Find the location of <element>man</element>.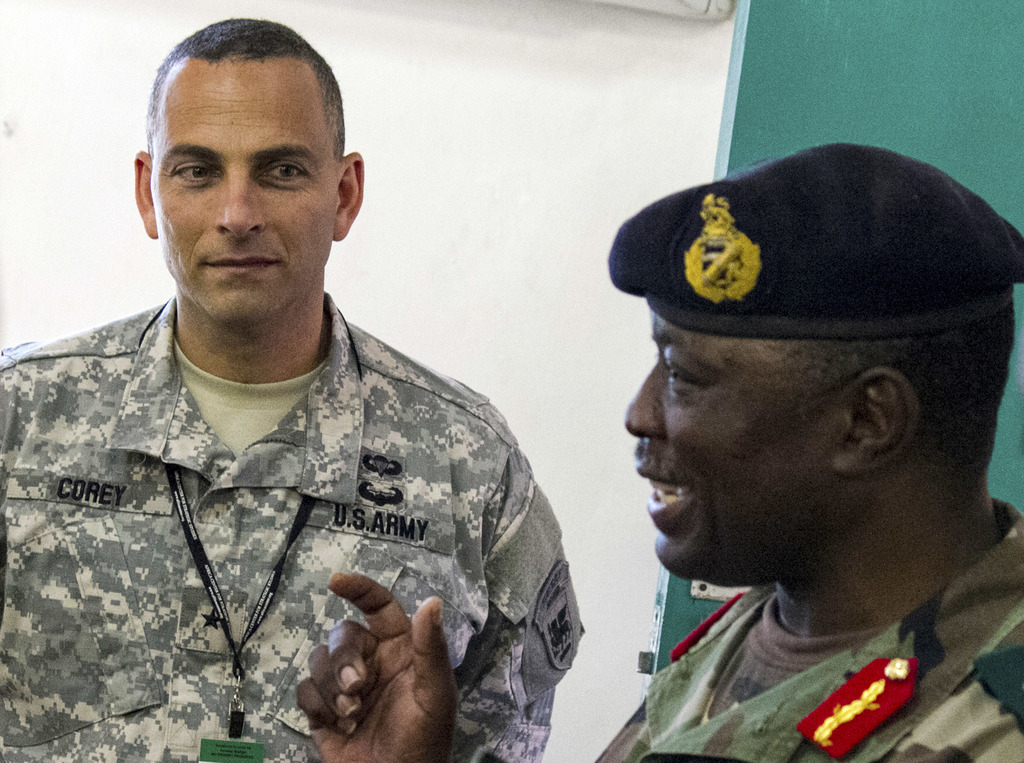
Location: 28 30 609 755.
